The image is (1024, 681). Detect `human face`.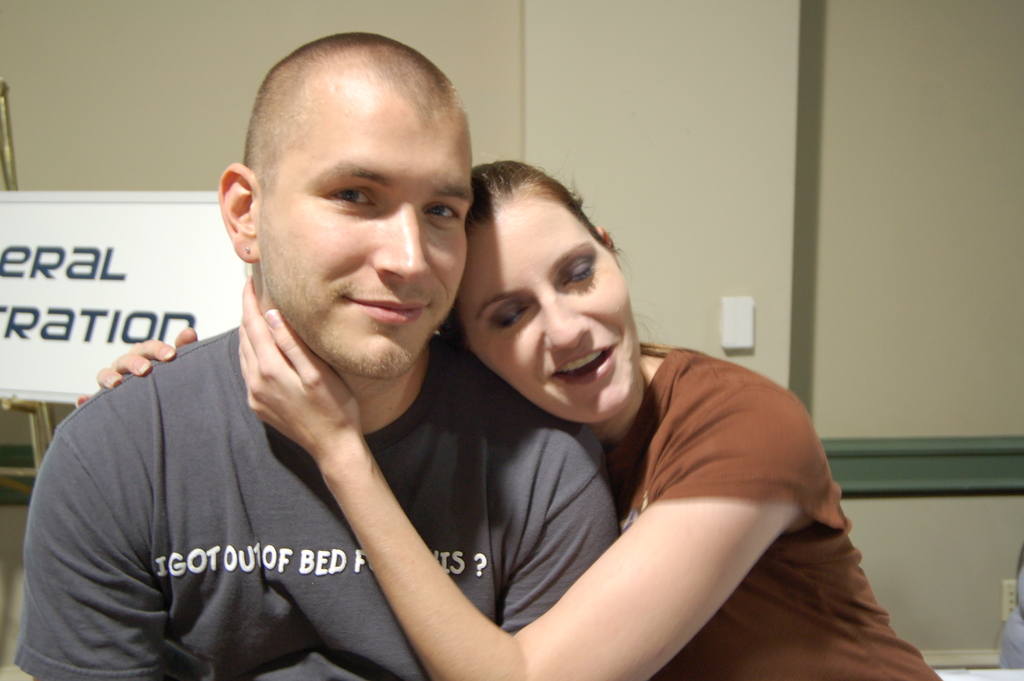
Detection: [x1=257, y1=99, x2=477, y2=373].
